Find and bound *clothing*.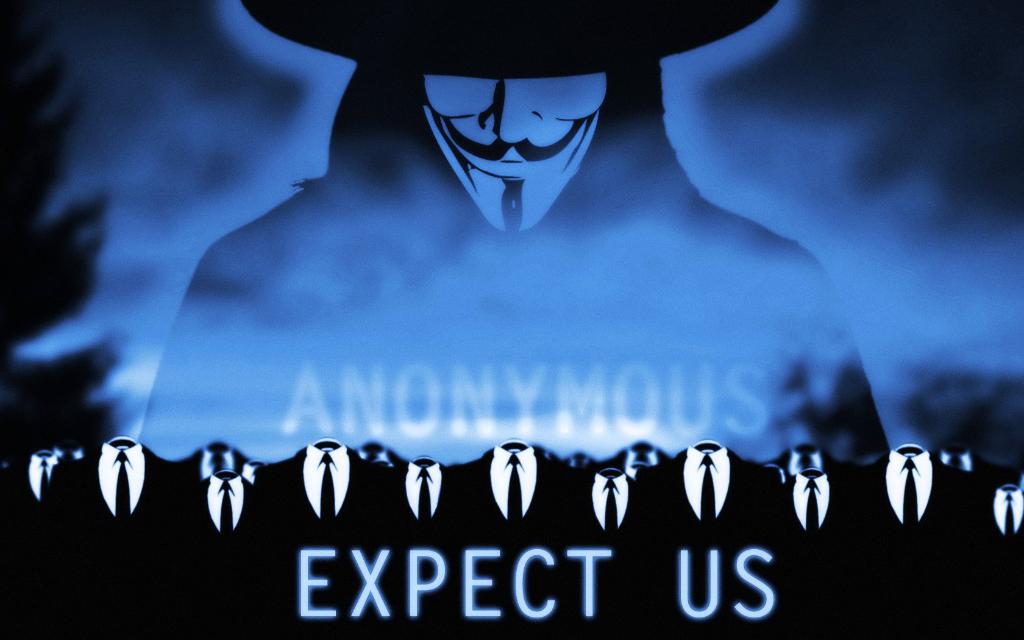
Bound: (x1=376, y1=460, x2=468, y2=534).
